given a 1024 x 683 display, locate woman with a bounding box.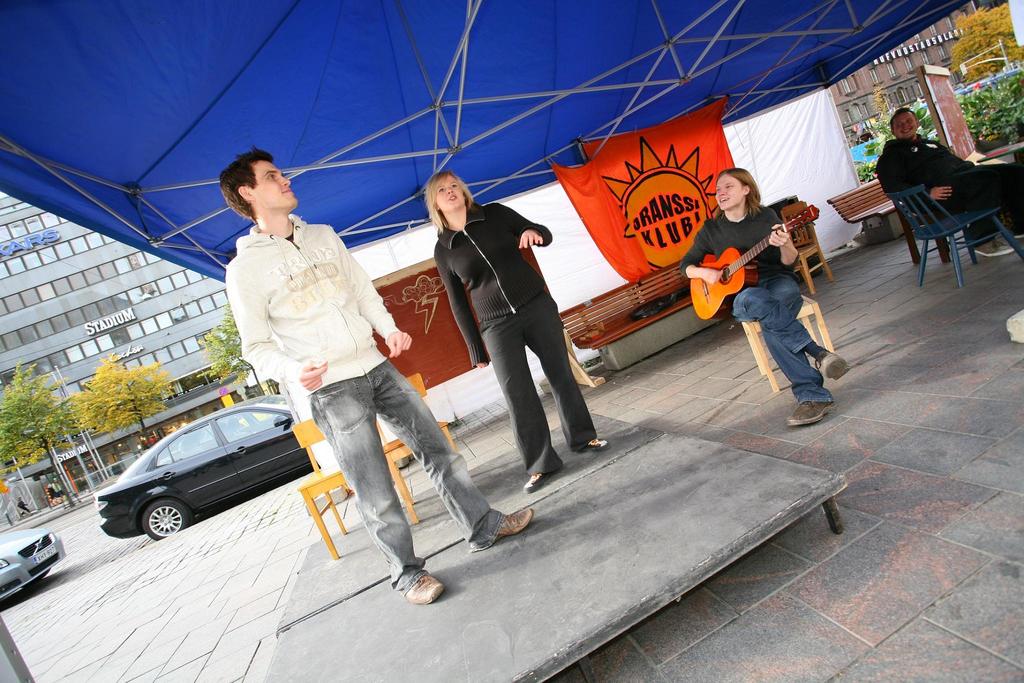
Located: region(437, 170, 545, 495).
